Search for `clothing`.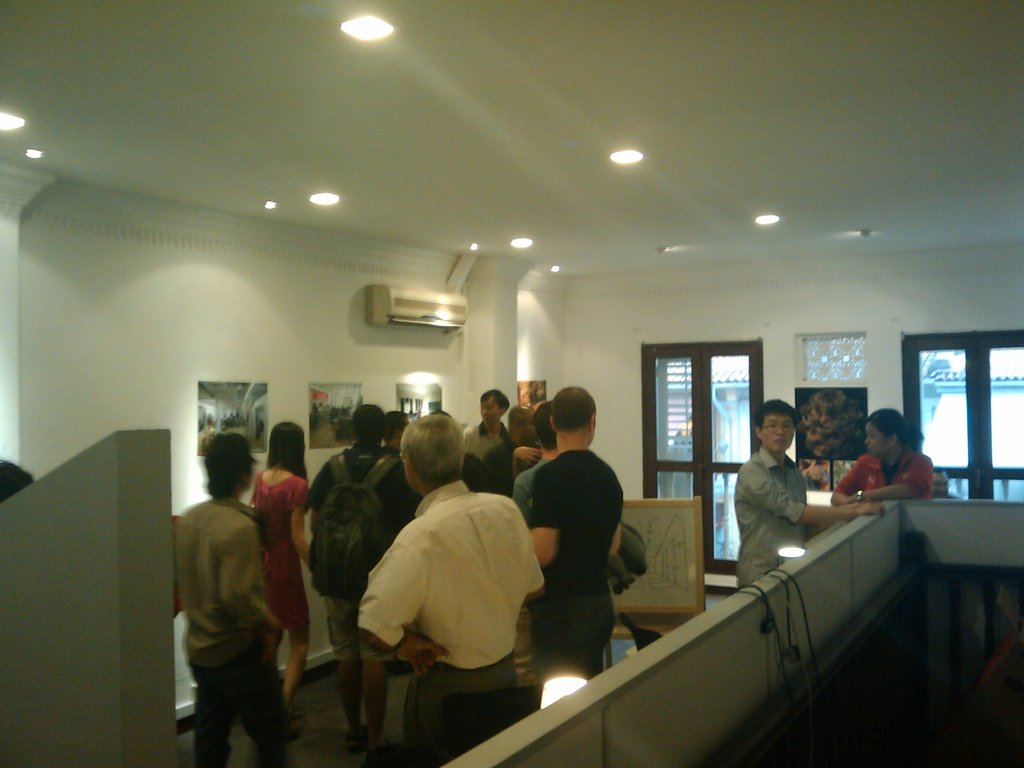
Found at crop(350, 465, 540, 724).
